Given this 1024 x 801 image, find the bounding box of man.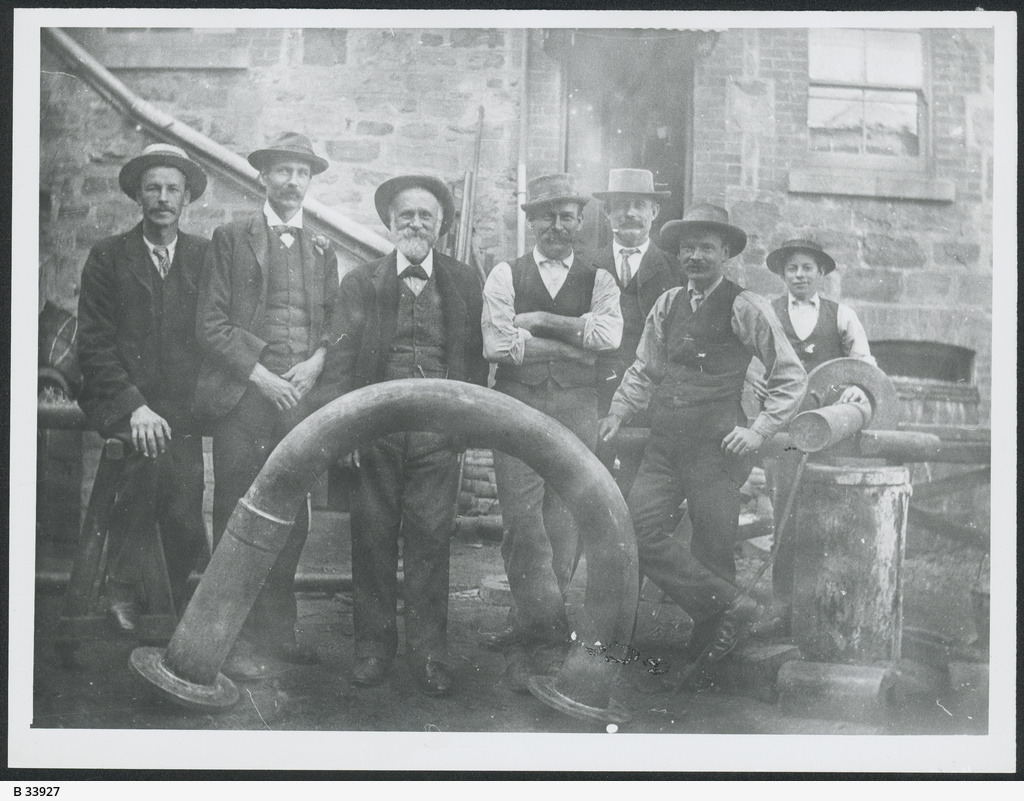
476/176/625/679.
